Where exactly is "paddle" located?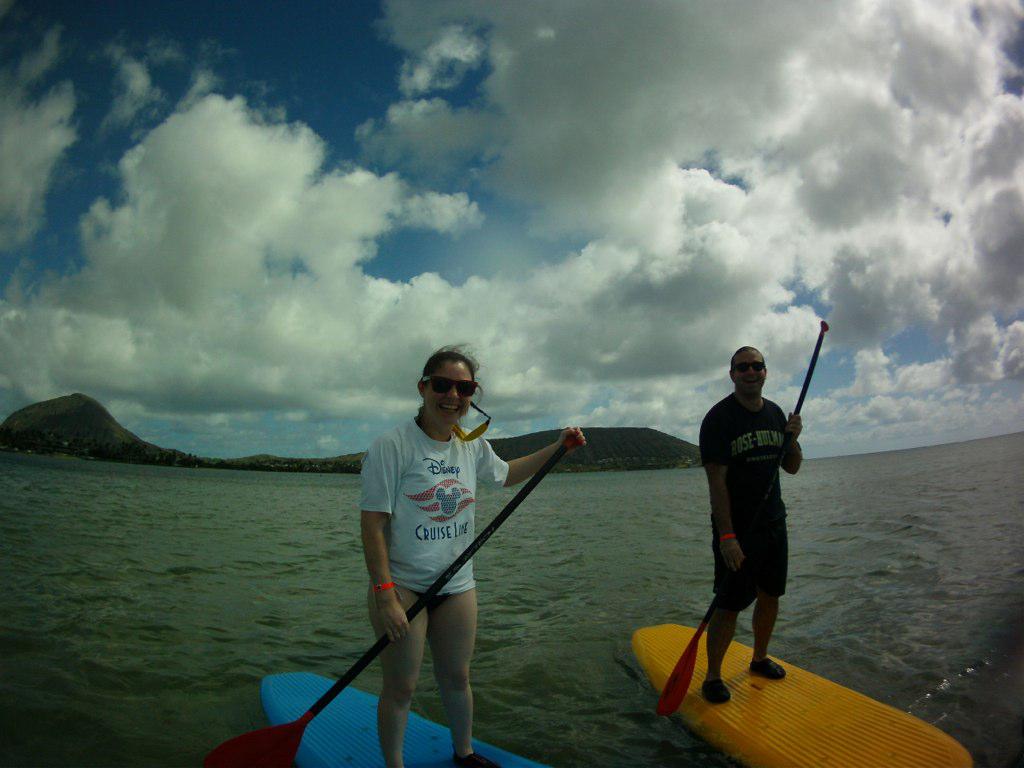
Its bounding box is {"x1": 187, "y1": 440, "x2": 605, "y2": 767}.
